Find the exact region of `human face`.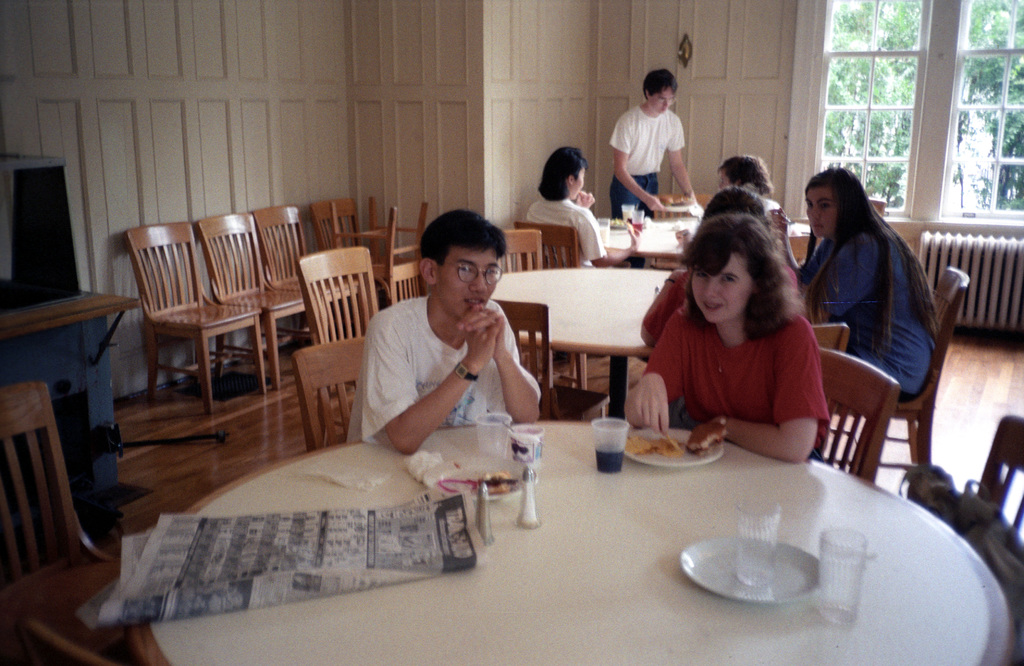
Exact region: bbox=(564, 167, 583, 201).
